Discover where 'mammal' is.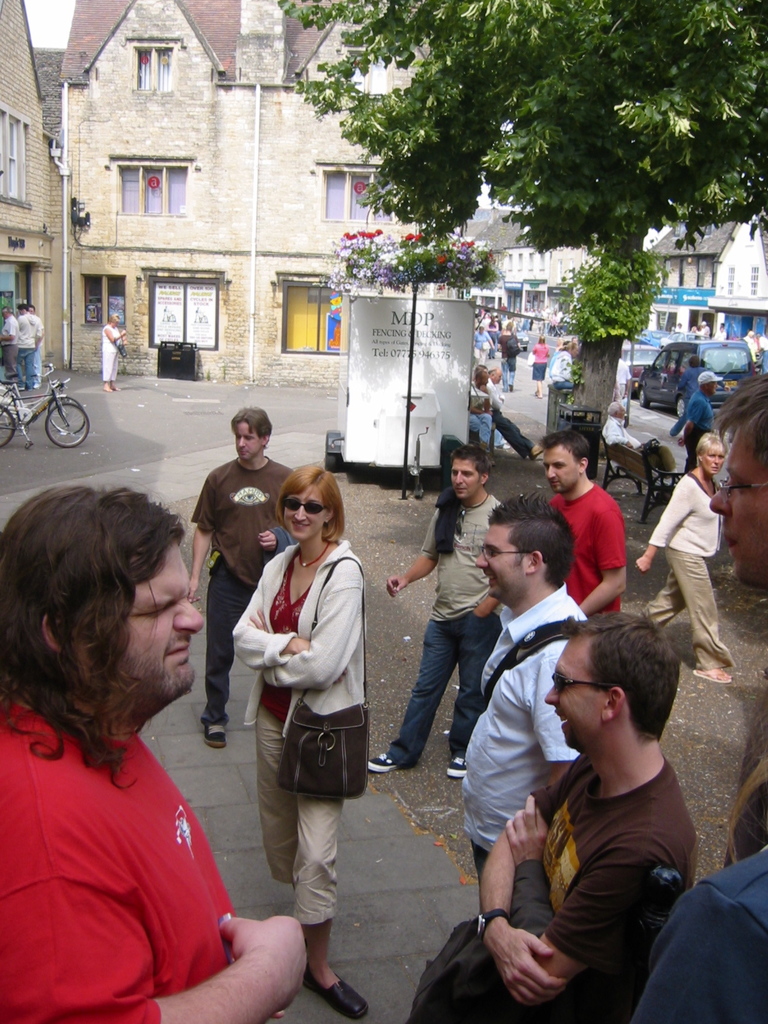
Discovered at (x1=543, y1=422, x2=625, y2=616).
